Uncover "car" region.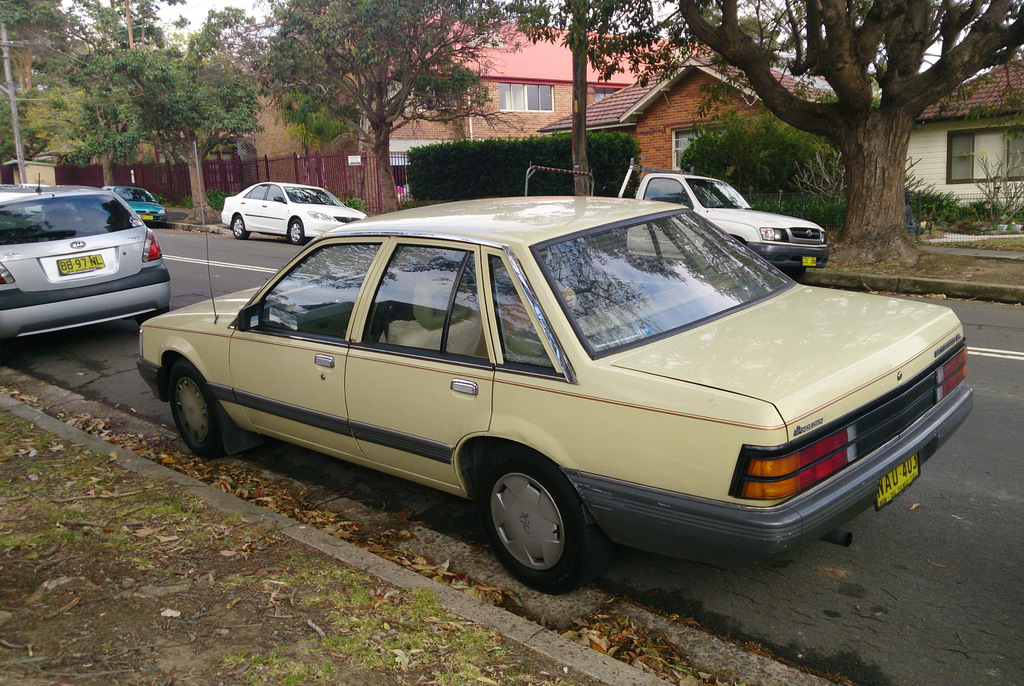
Uncovered: (99, 185, 169, 224).
